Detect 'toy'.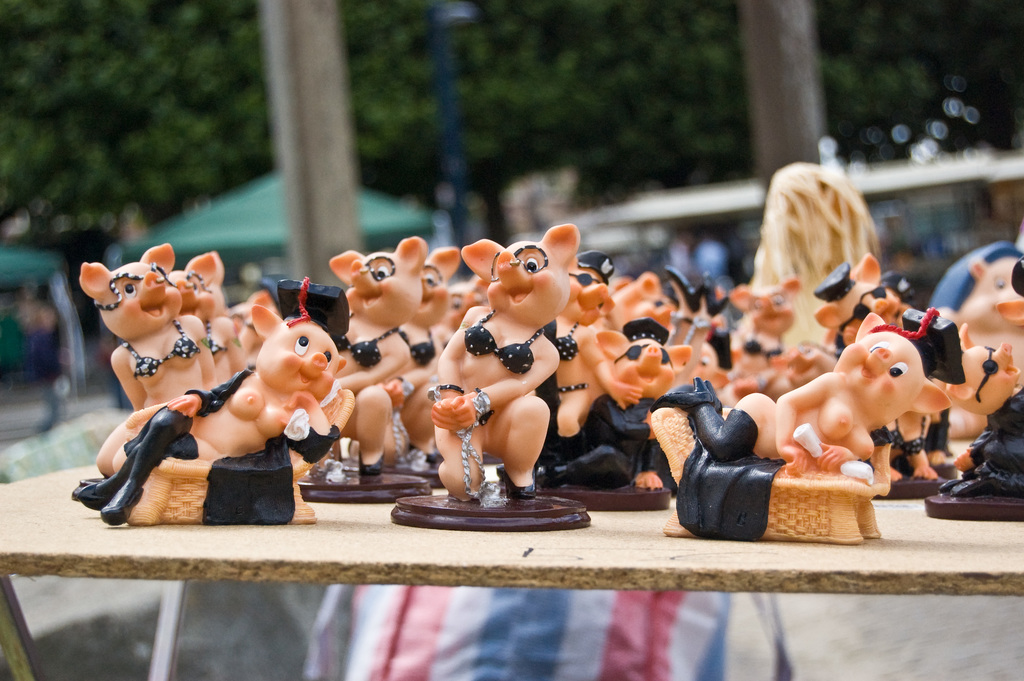
Detected at crop(595, 249, 742, 493).
